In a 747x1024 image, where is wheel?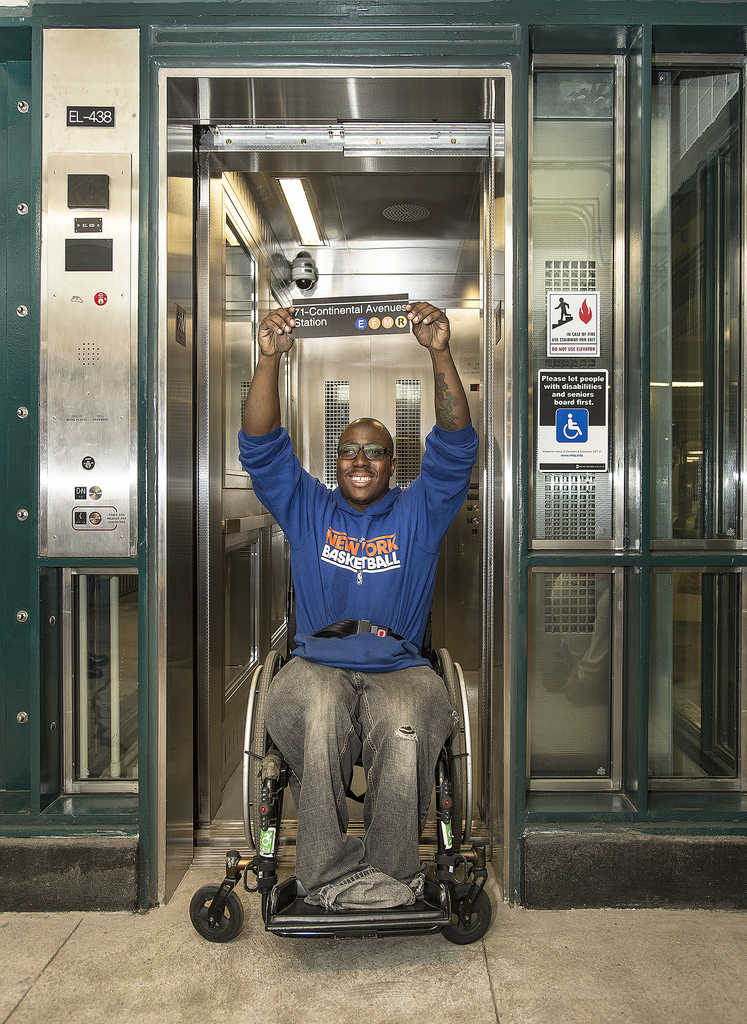
[left=425, top=645, right=472, bottom=863].
